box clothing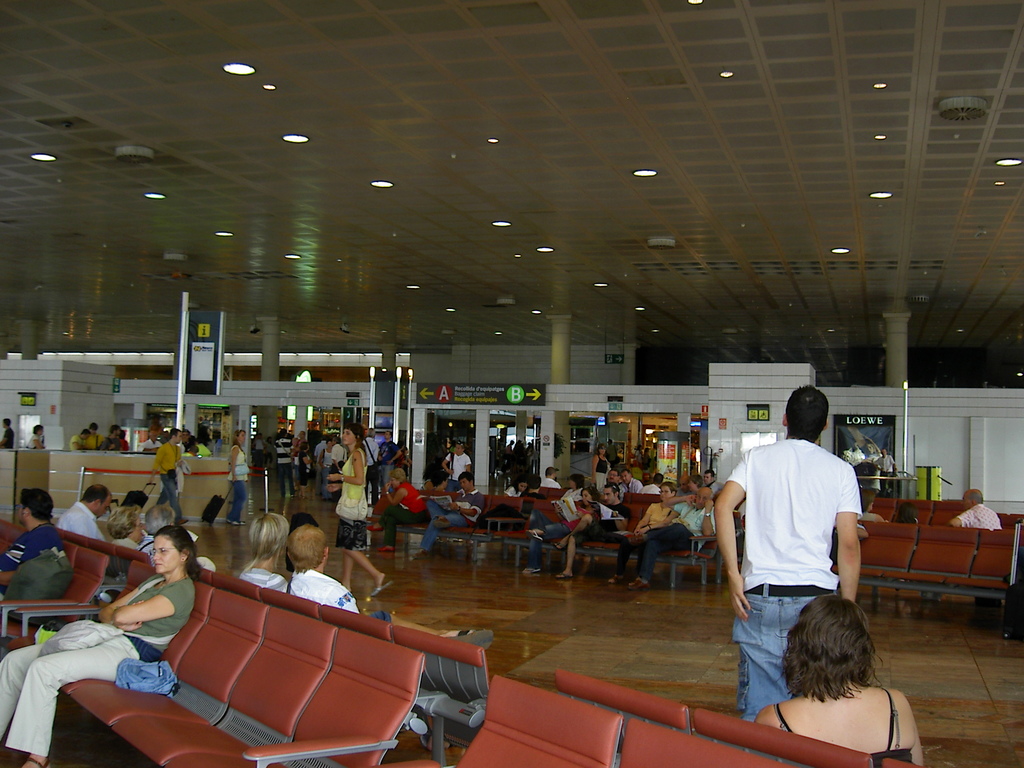
x1=790, y1=684, x2=913, y2=767
